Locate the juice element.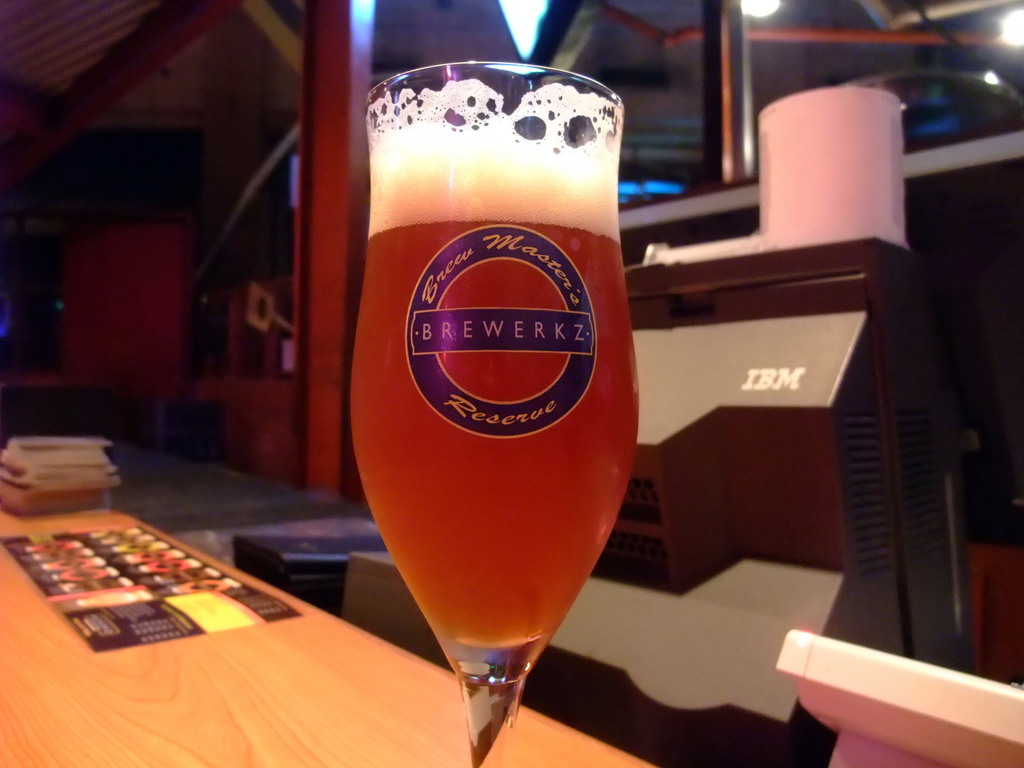
Element bbox: {"left": 331, "top": 42, "right": 625, "bottom": 693}.
